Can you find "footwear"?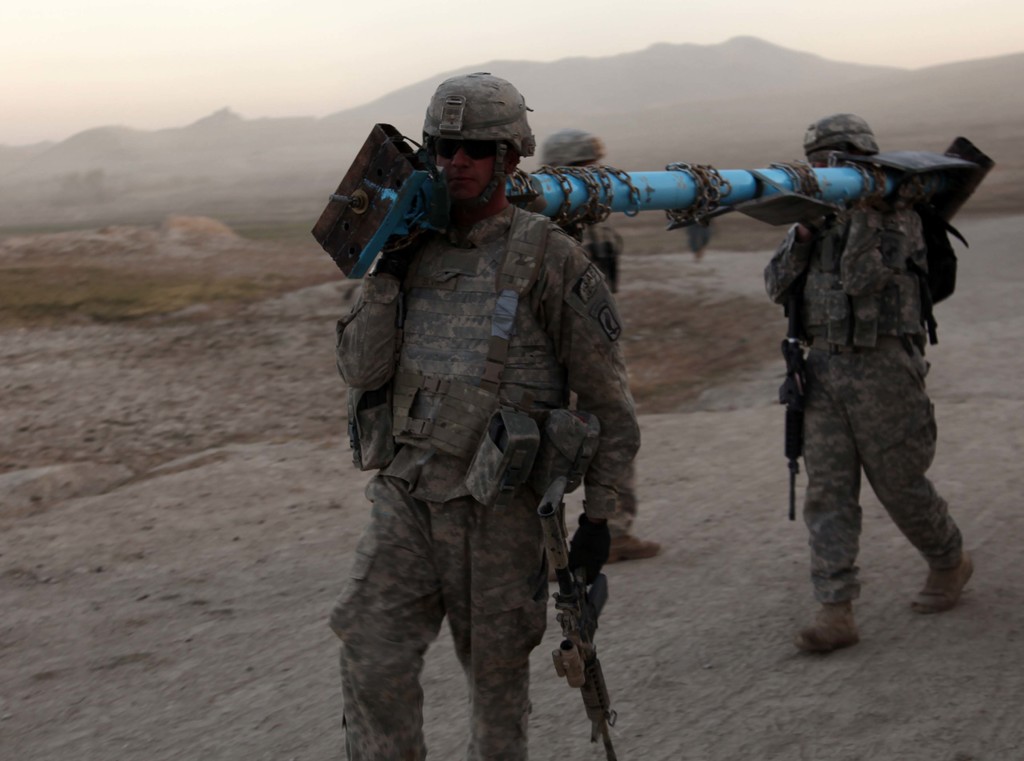
Yes, bounding box: [796,603,855,650].
